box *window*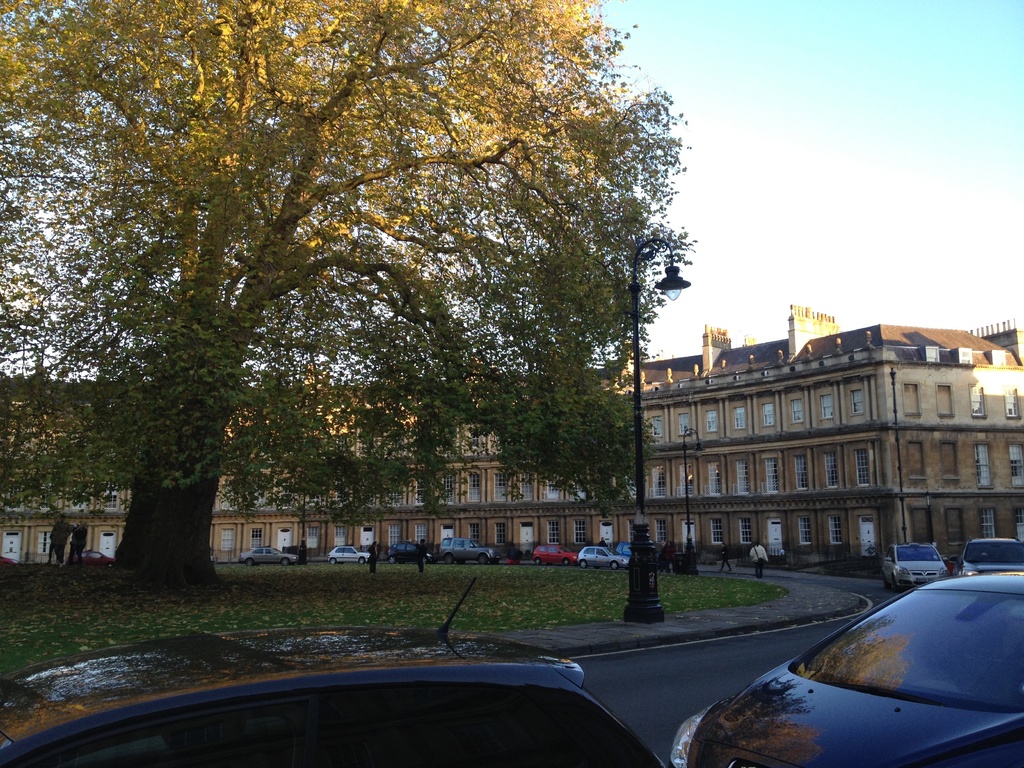
[493,522,504,541]
